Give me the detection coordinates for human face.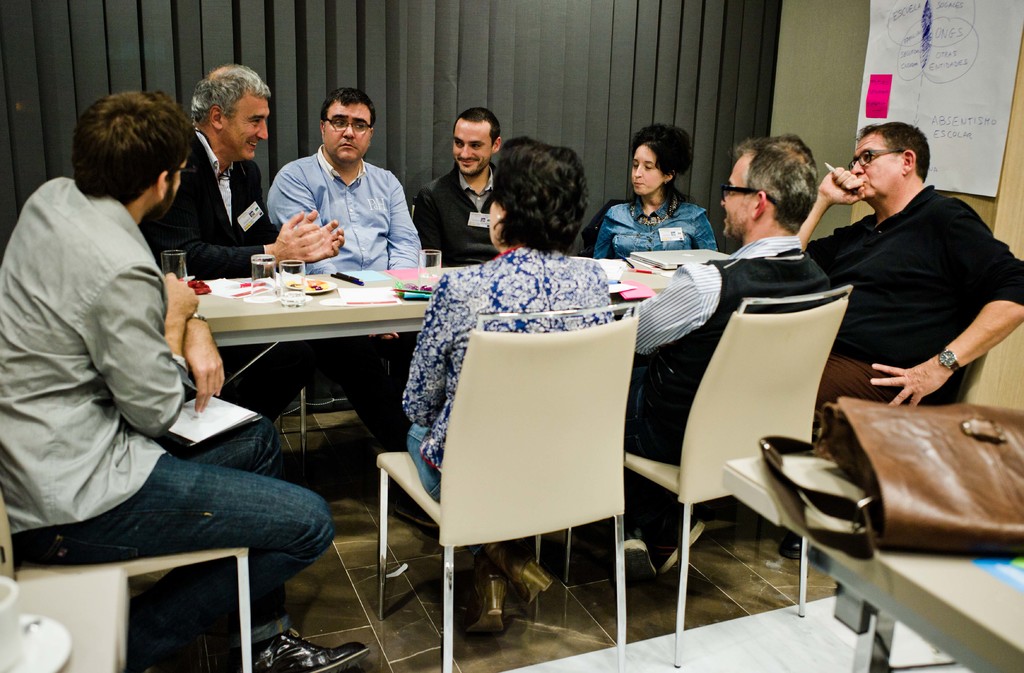
854 133 902 197.
